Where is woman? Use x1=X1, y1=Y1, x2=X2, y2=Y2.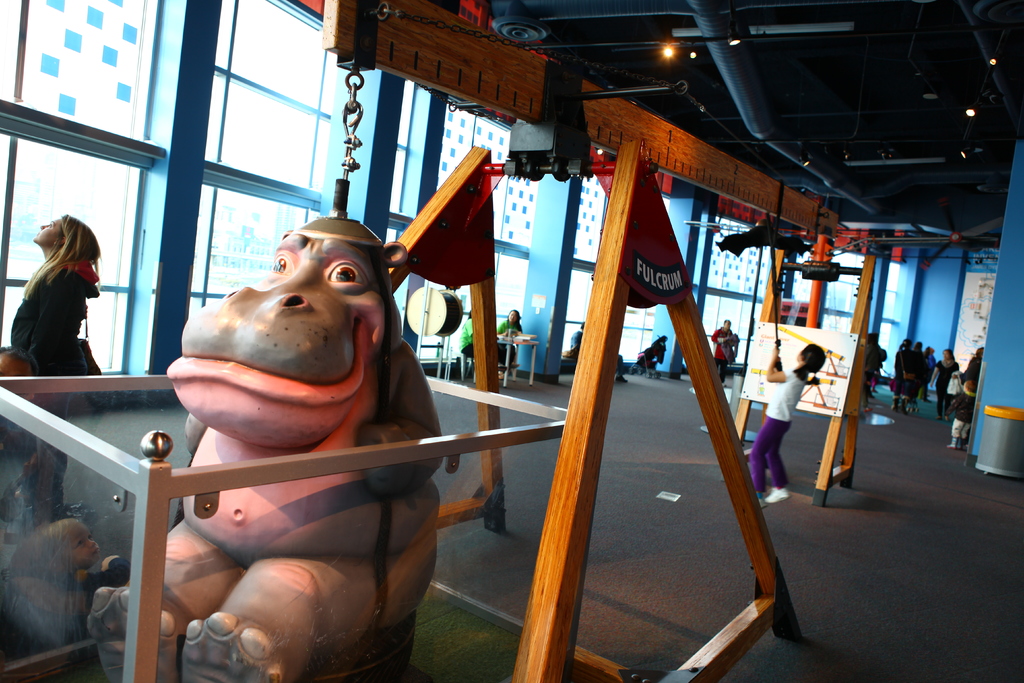
x1=931, y1=345, x2=961, y2=416.
